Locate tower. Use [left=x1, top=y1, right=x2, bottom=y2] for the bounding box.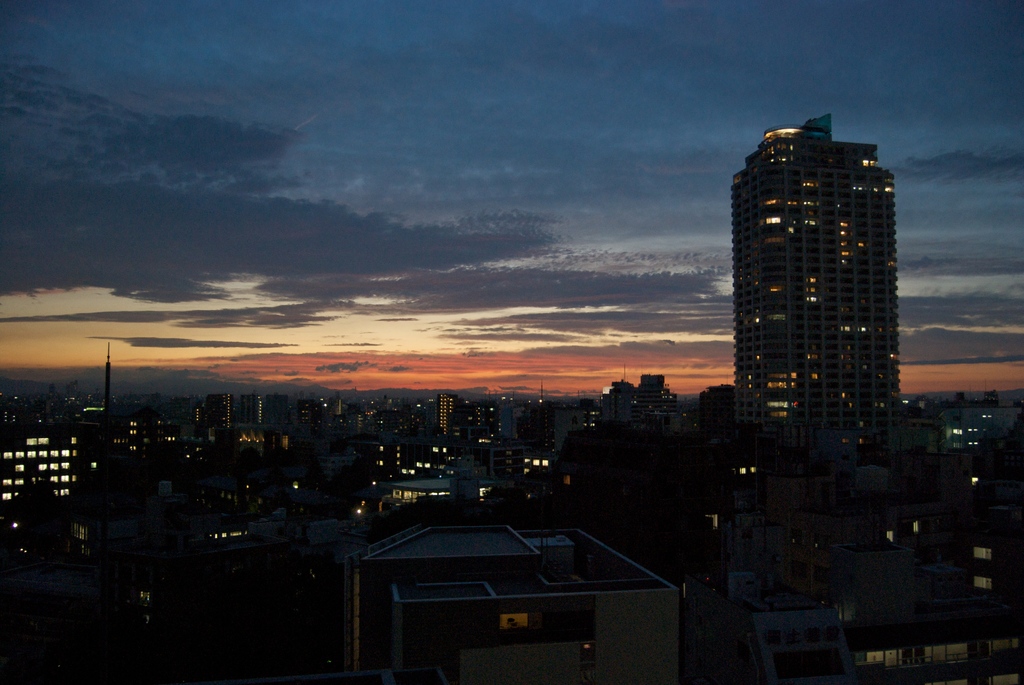
[left=728, top=111, right=906, bottom=461].
